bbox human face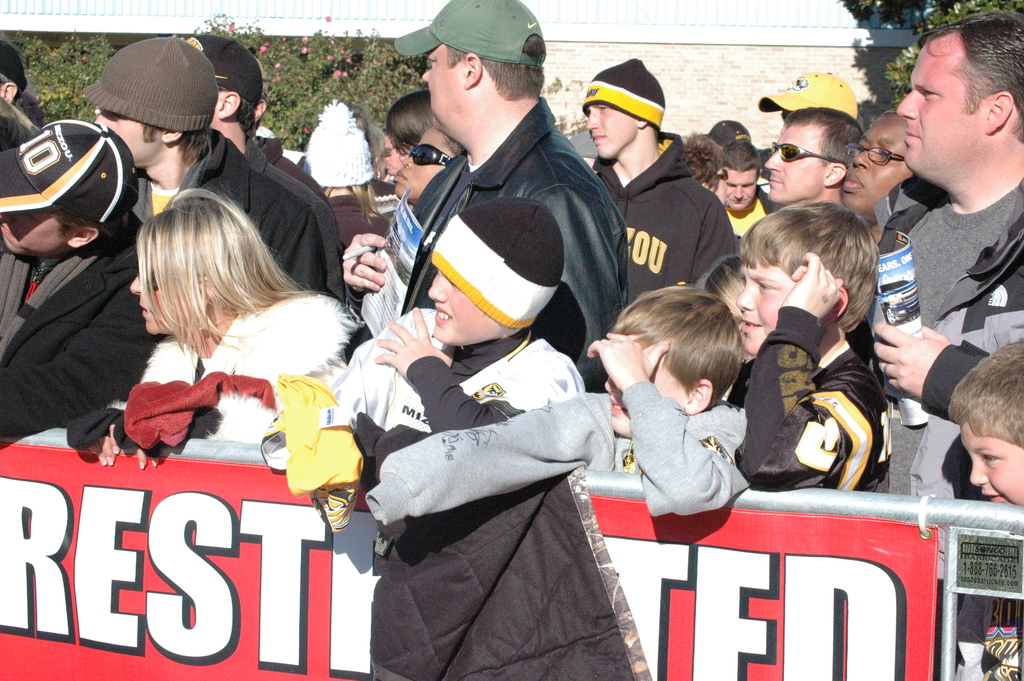
<region>600, 333, 692, 434</region>
